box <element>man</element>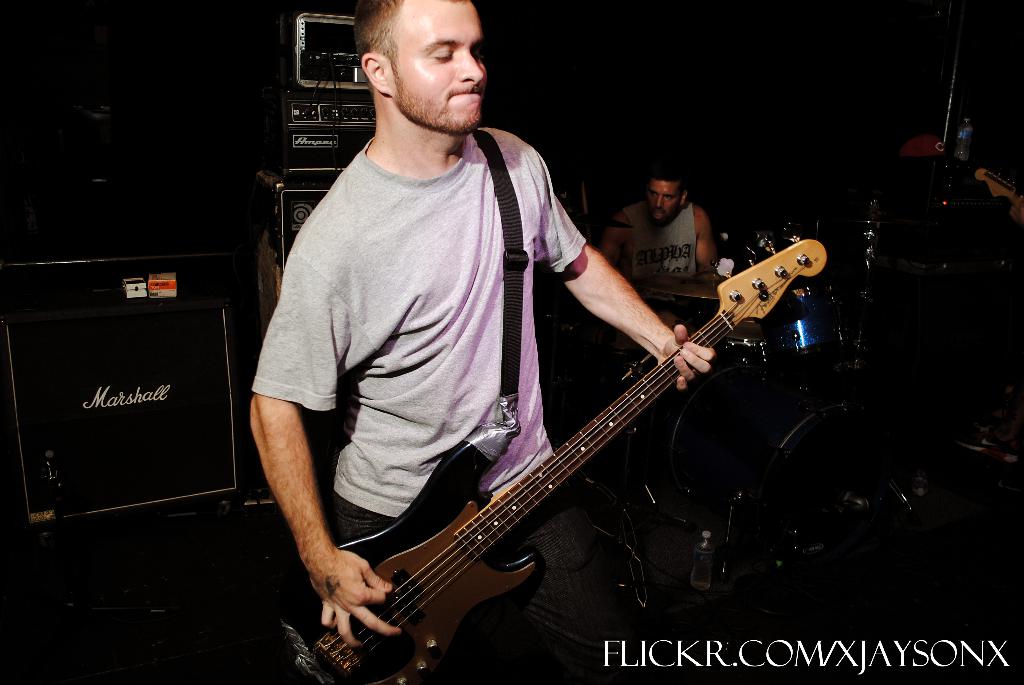
[x1=232, y1=0, x2=710, y2=684]
